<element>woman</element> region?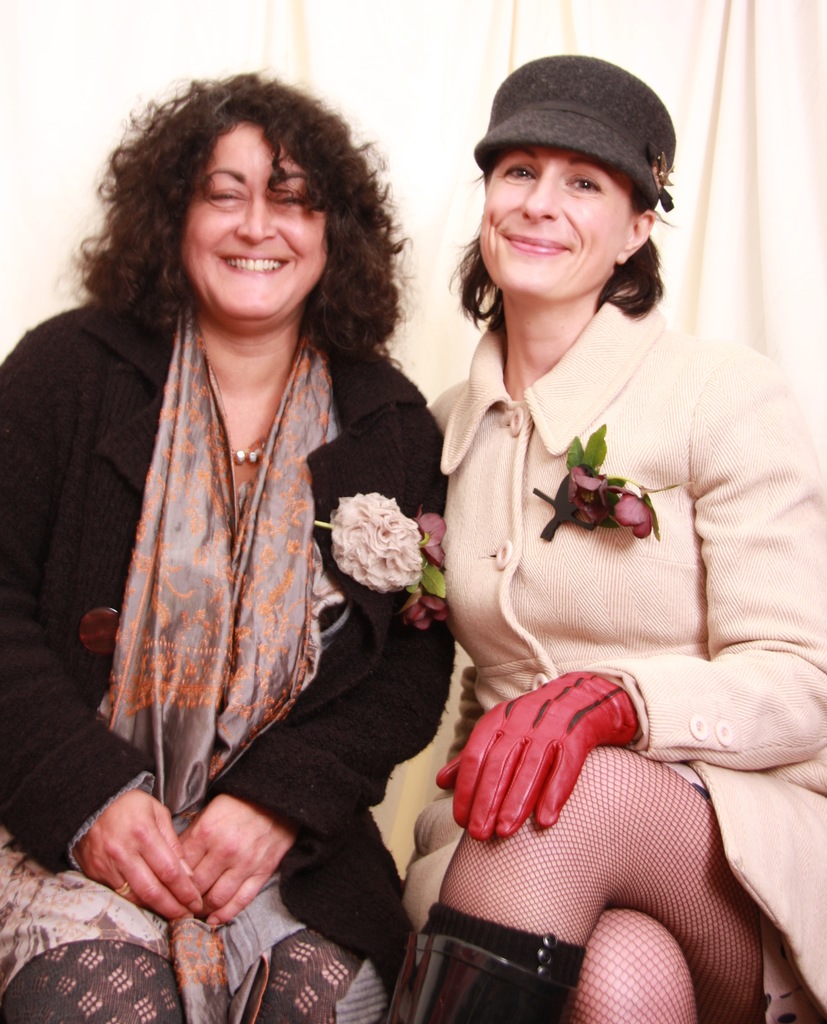
{"left": 361, "top": 52, "right": 826, "bottom": 1023}
